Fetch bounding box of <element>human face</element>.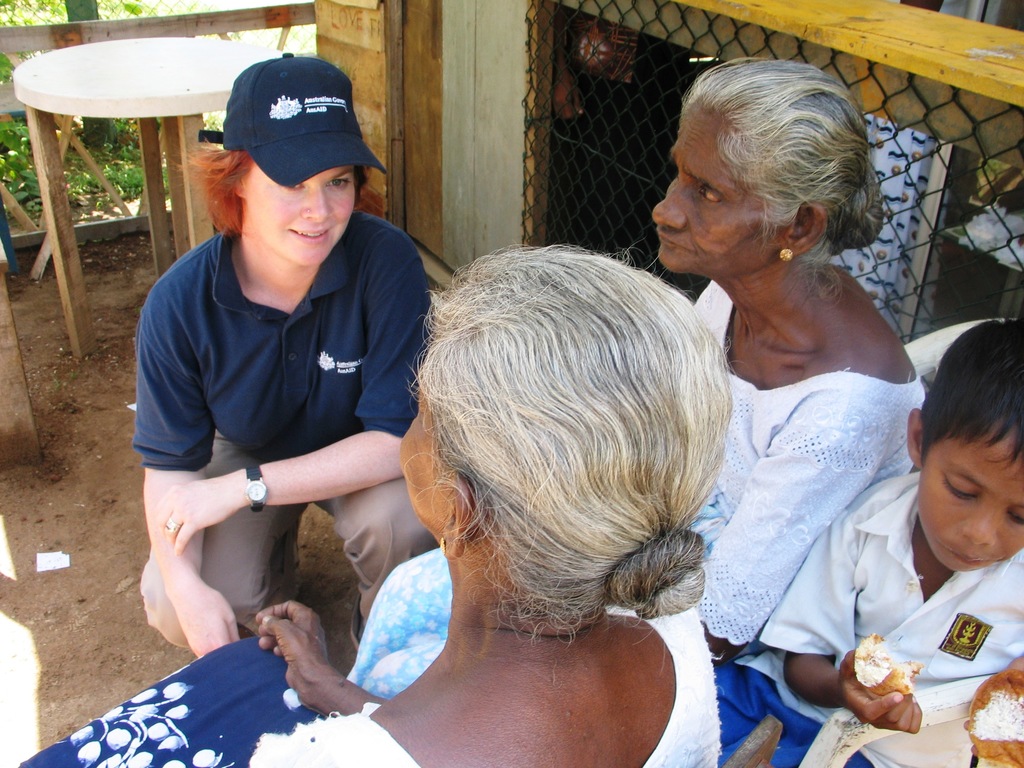
Bbox: 654/106/788/279.
